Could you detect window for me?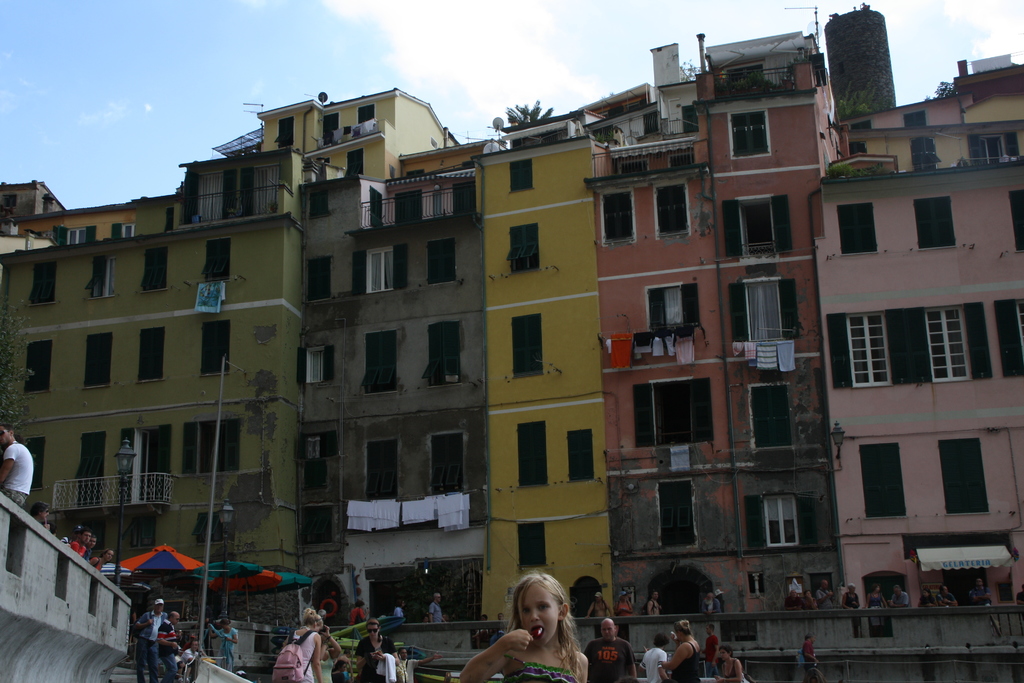
Detection result: (left=600, top=199, right=641, bottom=245).
